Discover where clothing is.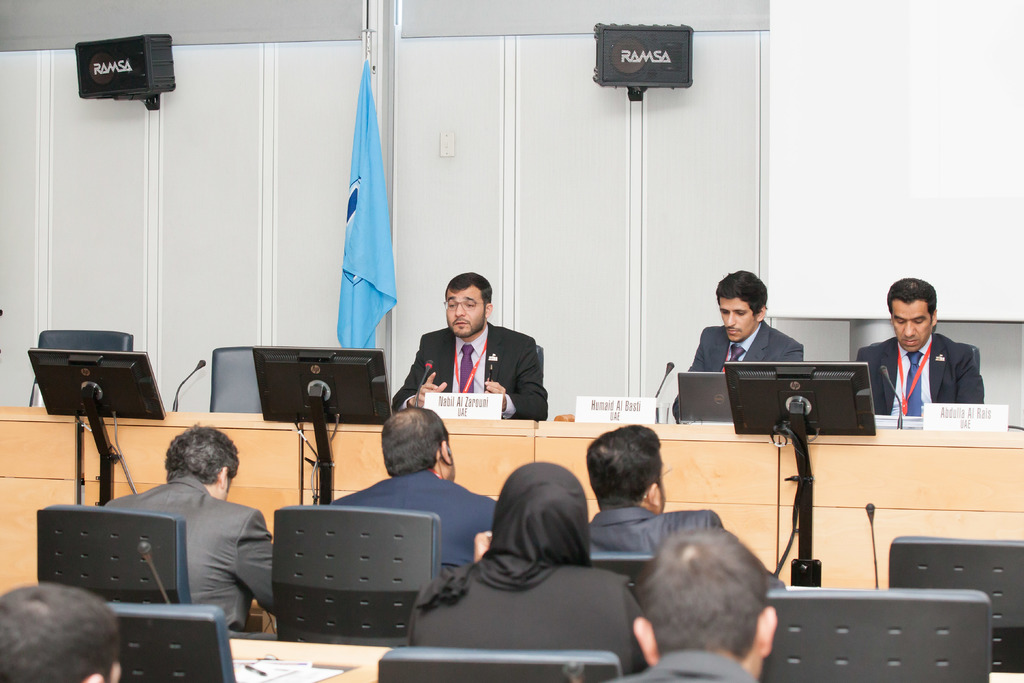
Discovered at {"left": 685, "top": 329, "right": 790, "bottom": 411}.
